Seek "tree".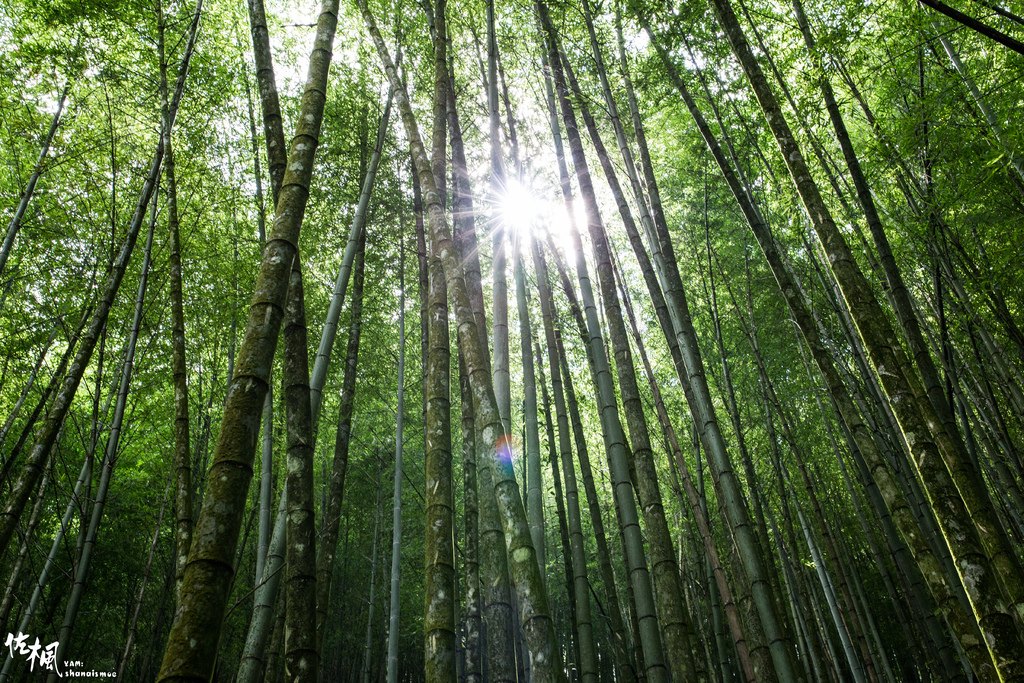
bbox=[641, 45, 974, 595].
